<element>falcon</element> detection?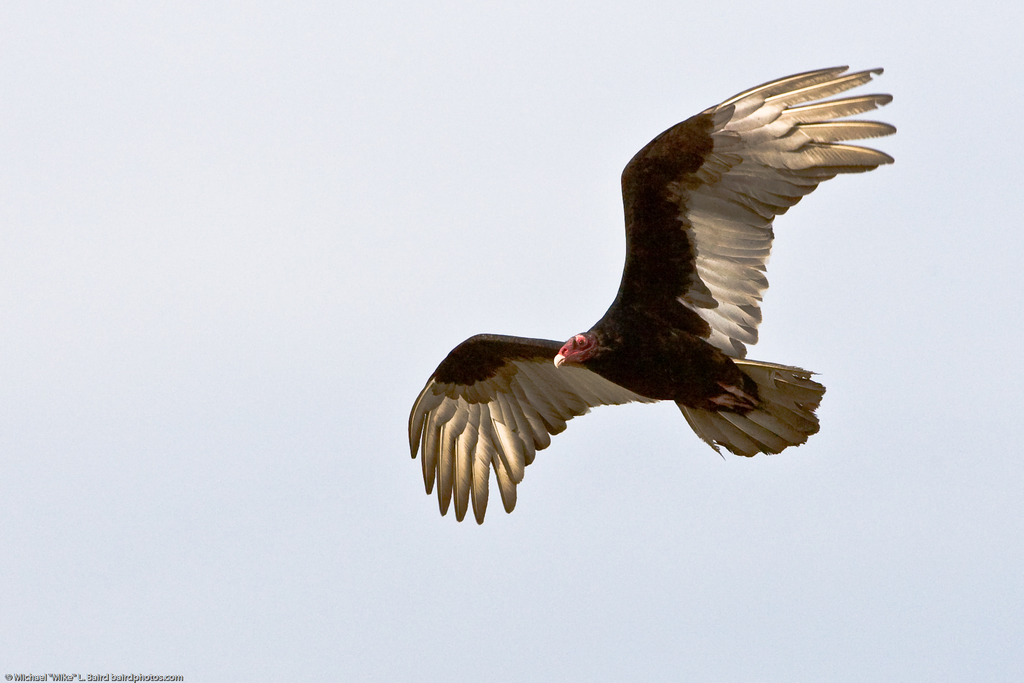
406, 63, 895, 526
